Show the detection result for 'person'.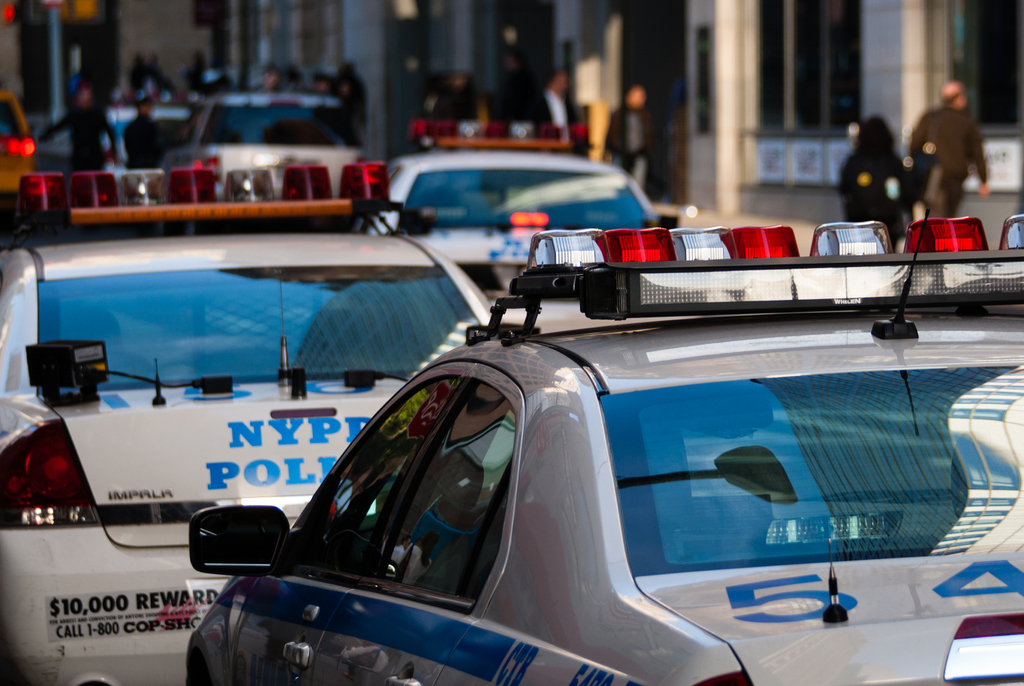
left=918, top=80, right=996, bottom=220.
